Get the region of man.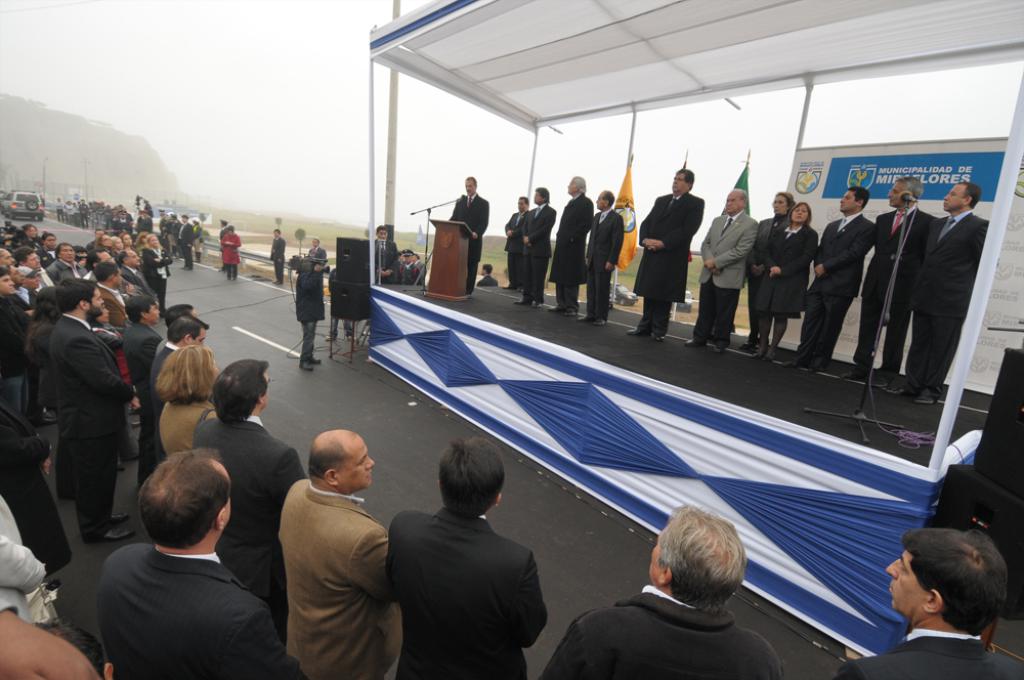
box=[45, 242, 90, 282].
